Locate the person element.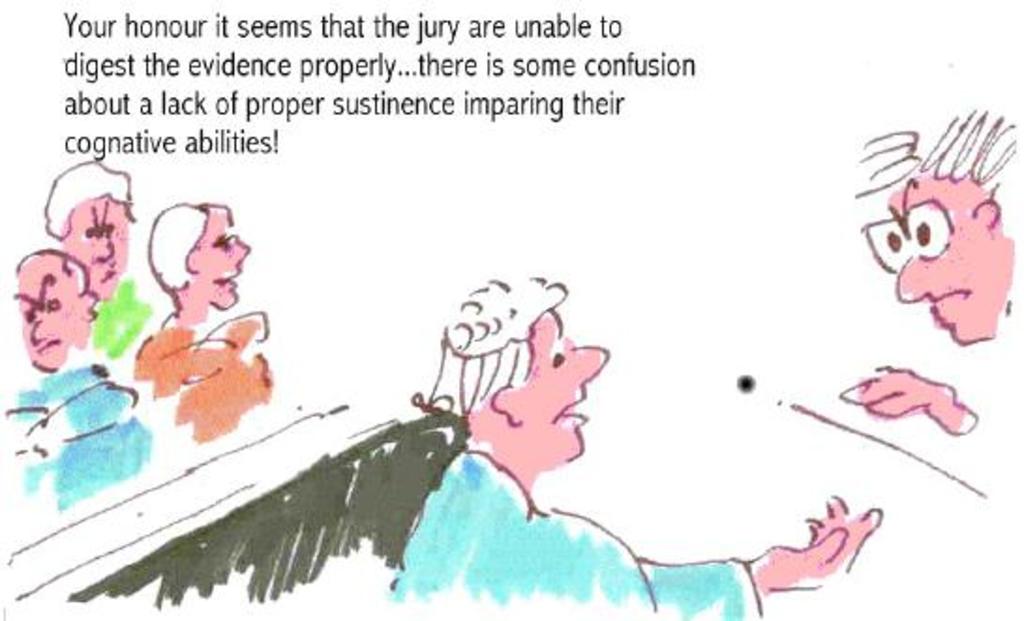
Element bbox: bbox=(840, 111, 1022, 433).
